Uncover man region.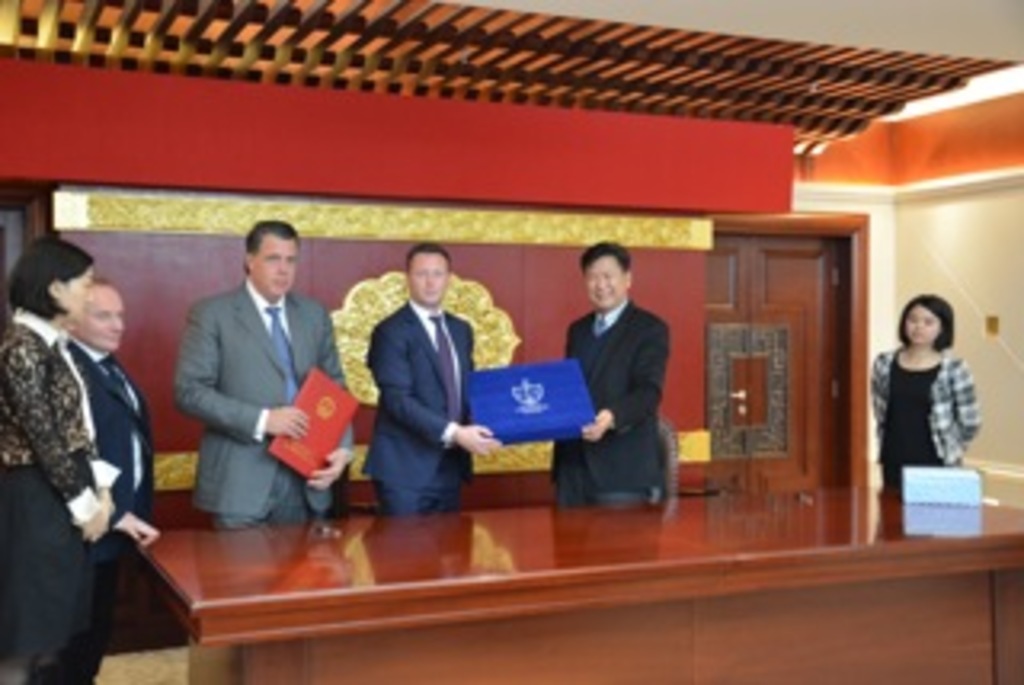
Uncovered: [left=64, top=285, right=150, bottom=547].
